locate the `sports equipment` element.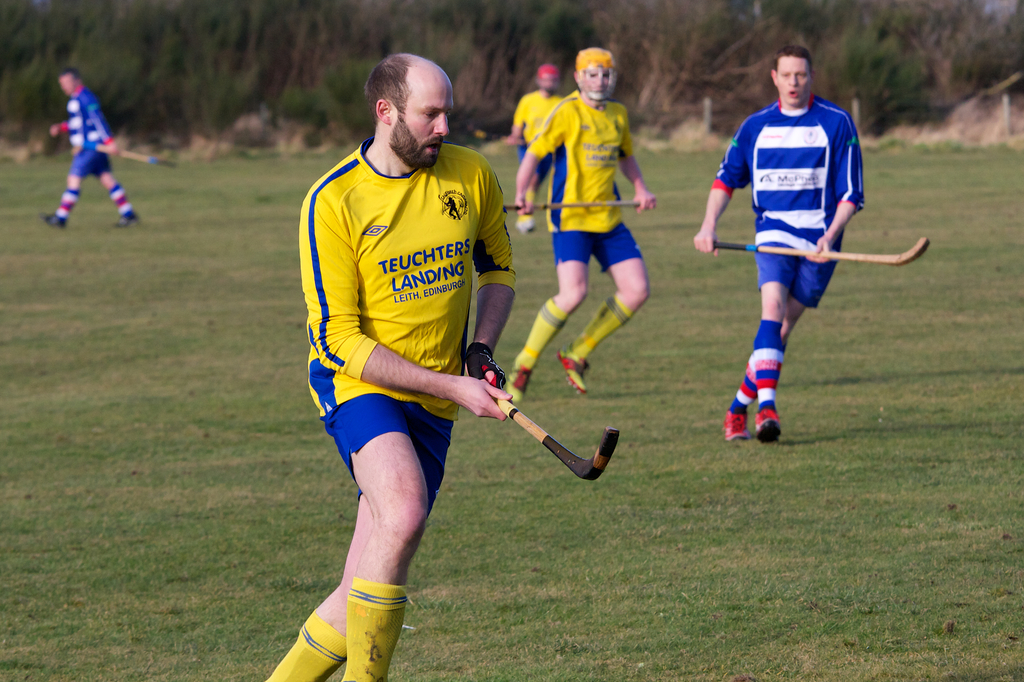
Element bbox: bbox=[40, 213, 67, 231].
